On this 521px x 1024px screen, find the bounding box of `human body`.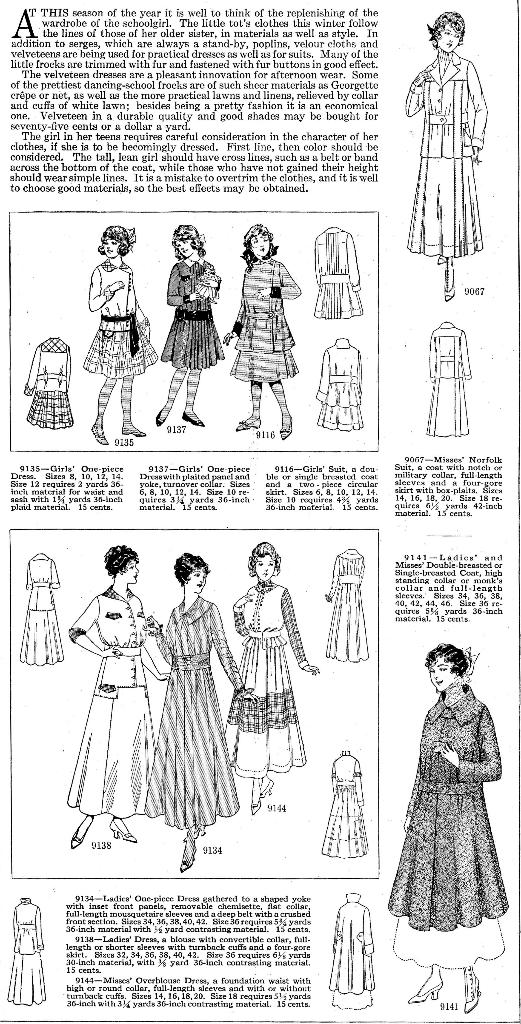
Bounding box: x1=150, y1=591, x2=258, y2=867.
